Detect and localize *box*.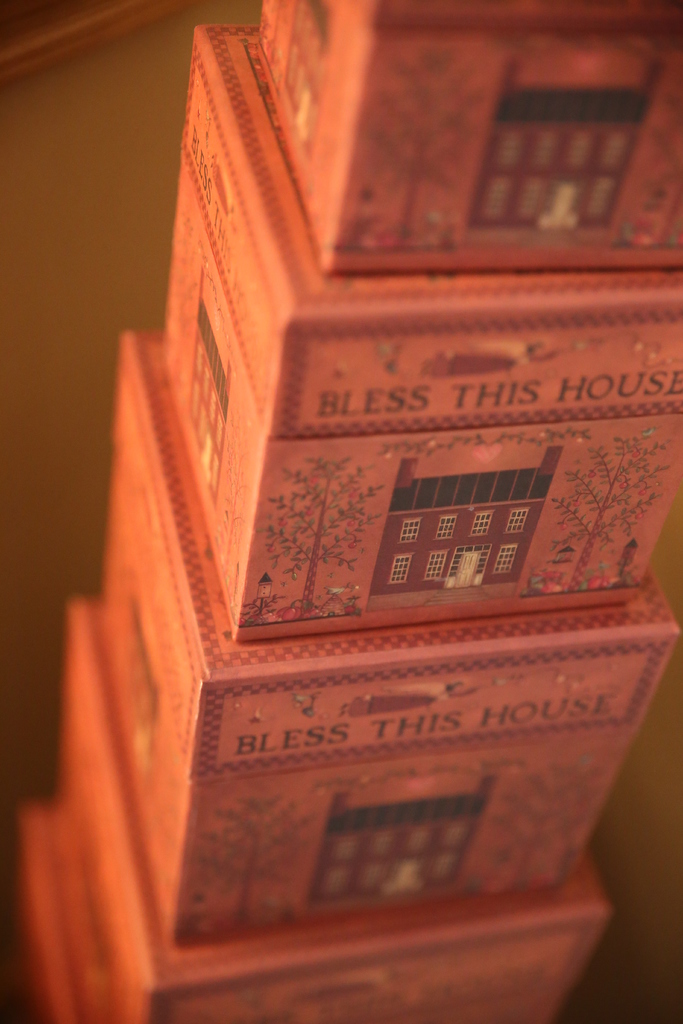
Localized at 99, 328, 682, 947.
